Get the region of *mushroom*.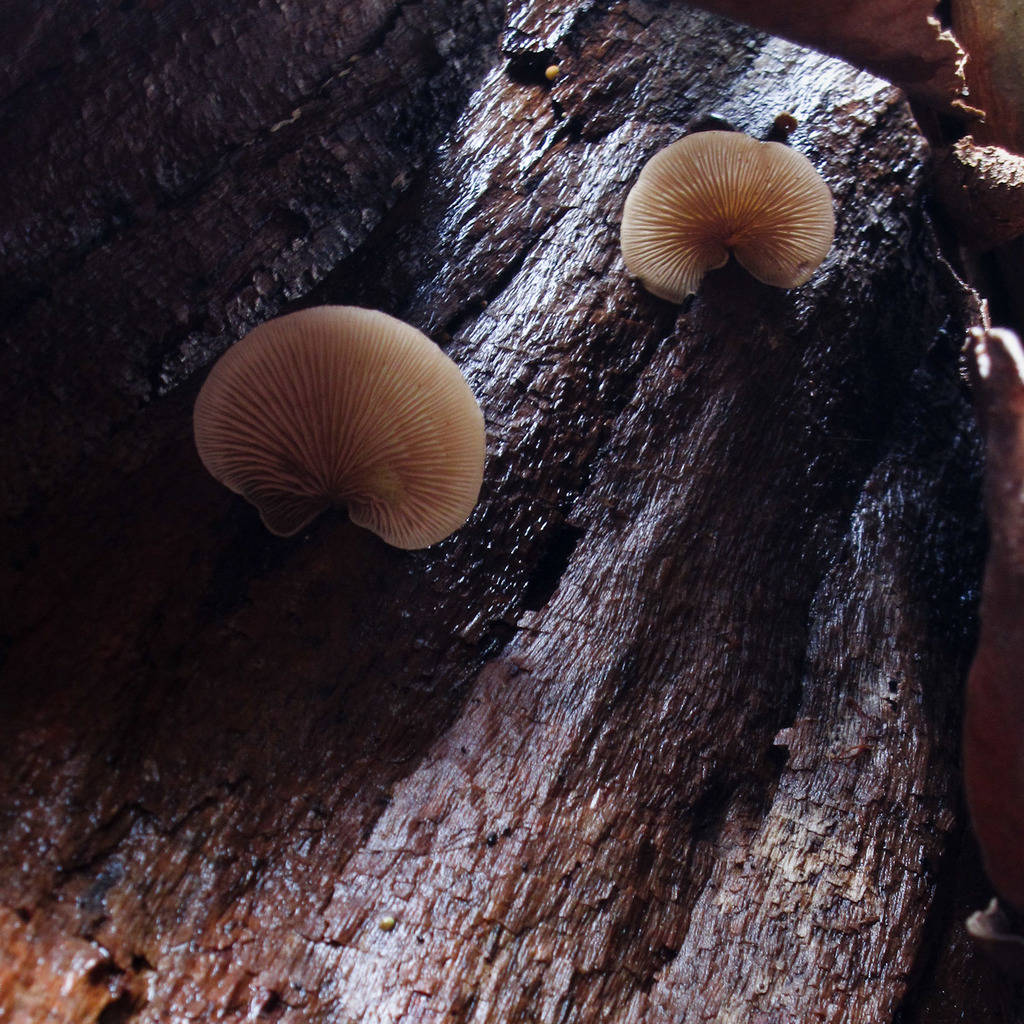
596,145,836,305.
